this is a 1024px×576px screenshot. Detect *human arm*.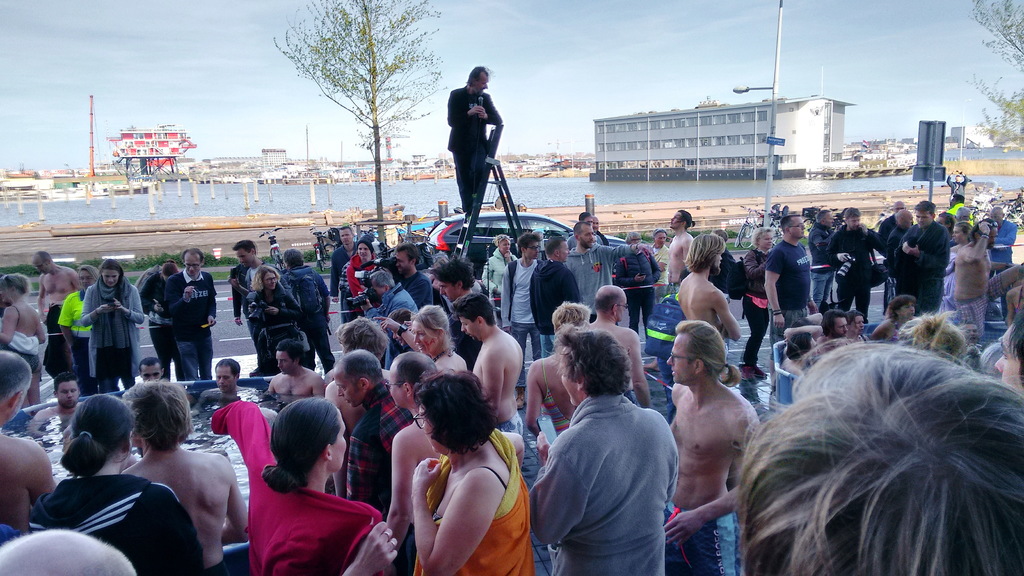
x1=402, y1=435, x2=519, y2=568.
